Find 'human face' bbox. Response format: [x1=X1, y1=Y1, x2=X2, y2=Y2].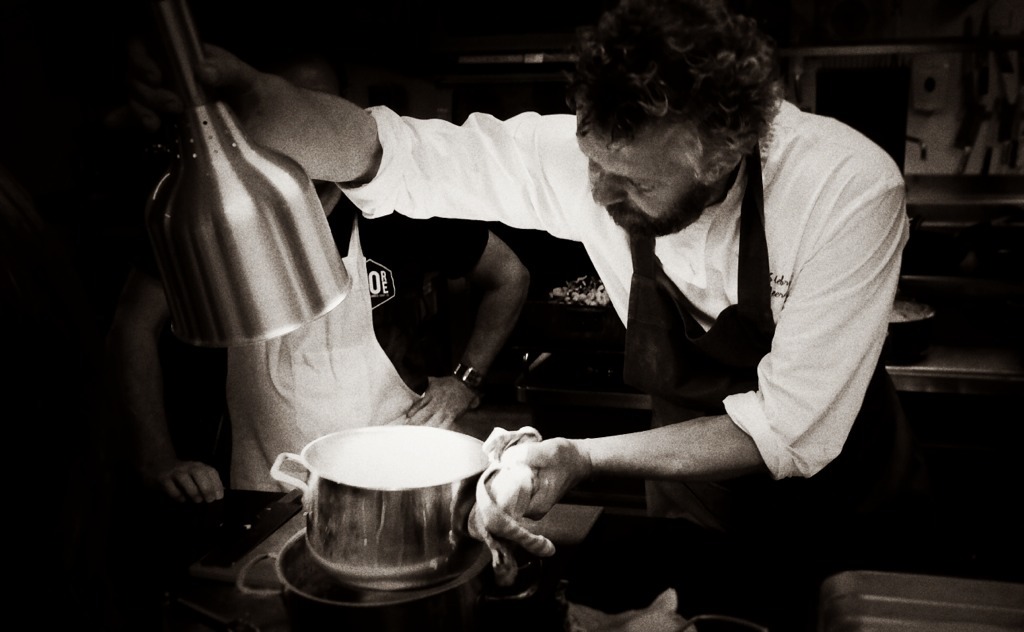
[x1=578, y1=110, x2=700, y2=234].
